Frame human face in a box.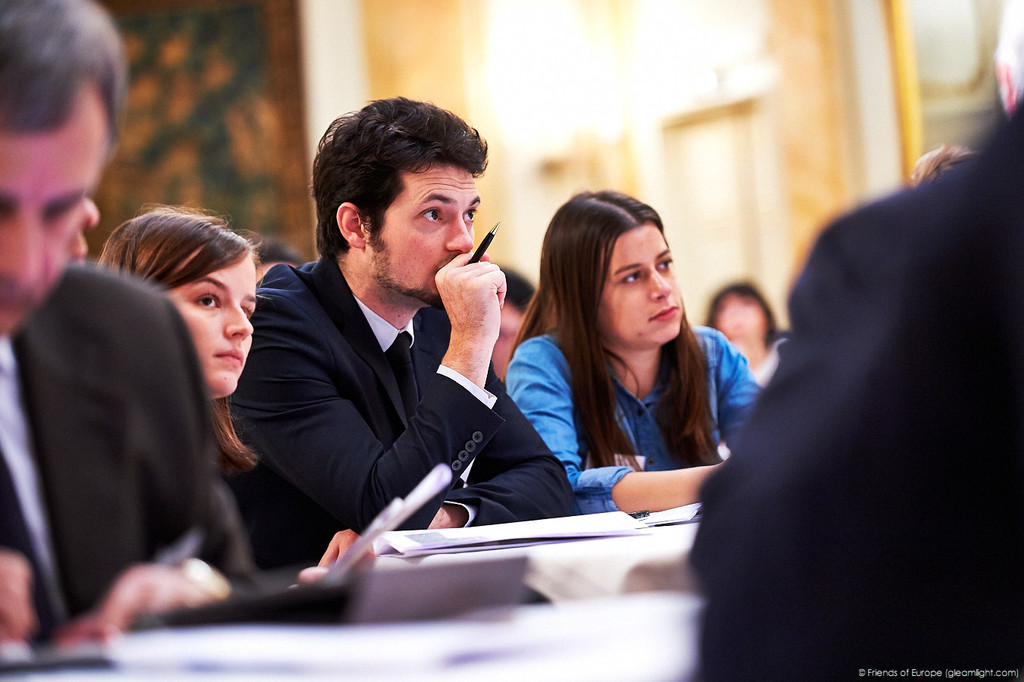
<region>182, 261, 258, 393</region>.
